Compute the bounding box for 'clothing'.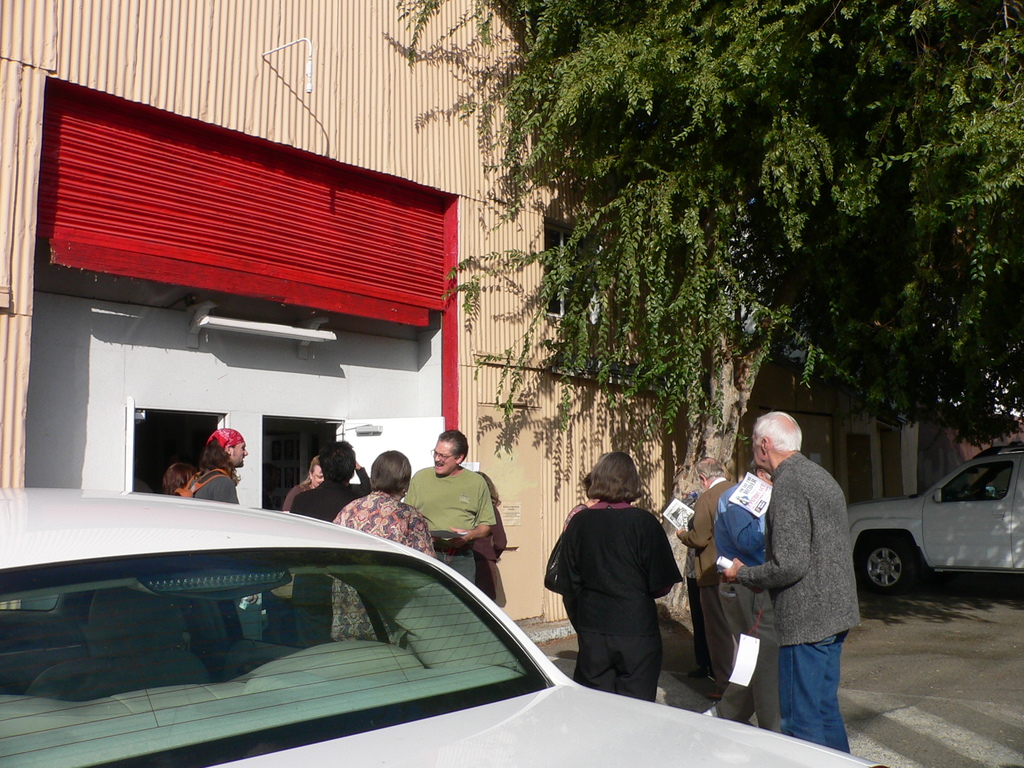
[718,485,769,730].
